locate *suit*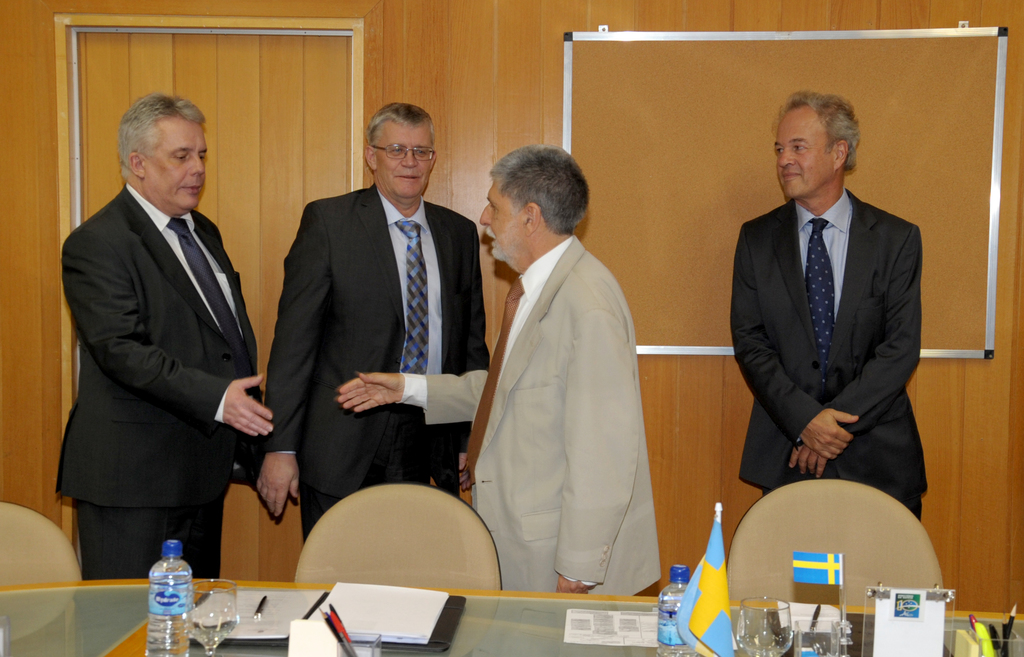
395,234,661,594
